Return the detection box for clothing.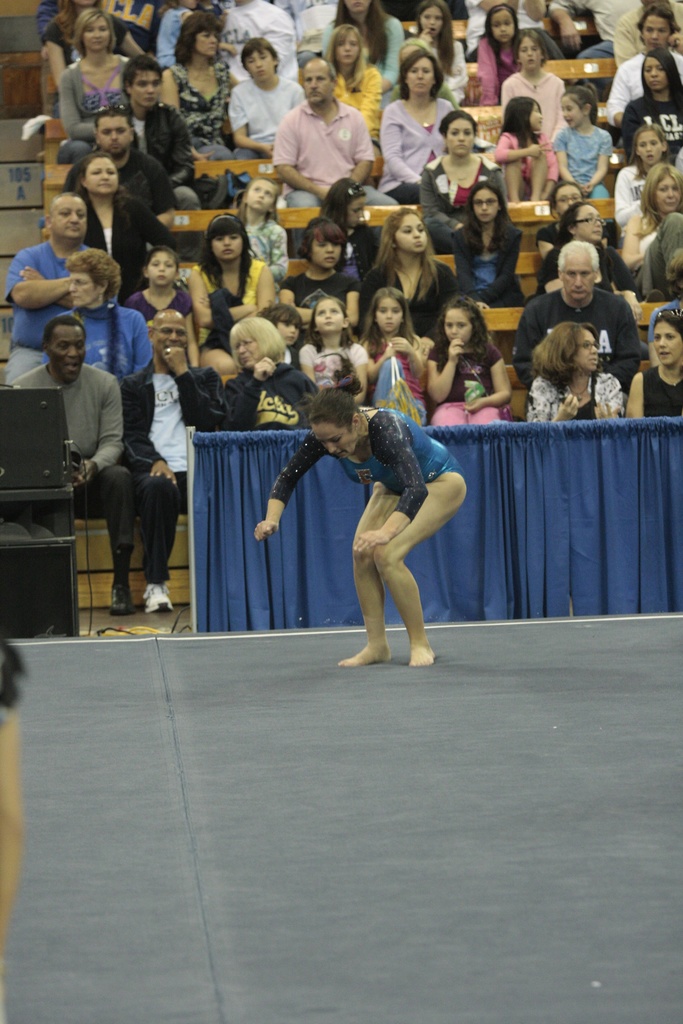
493,127,554,186.
